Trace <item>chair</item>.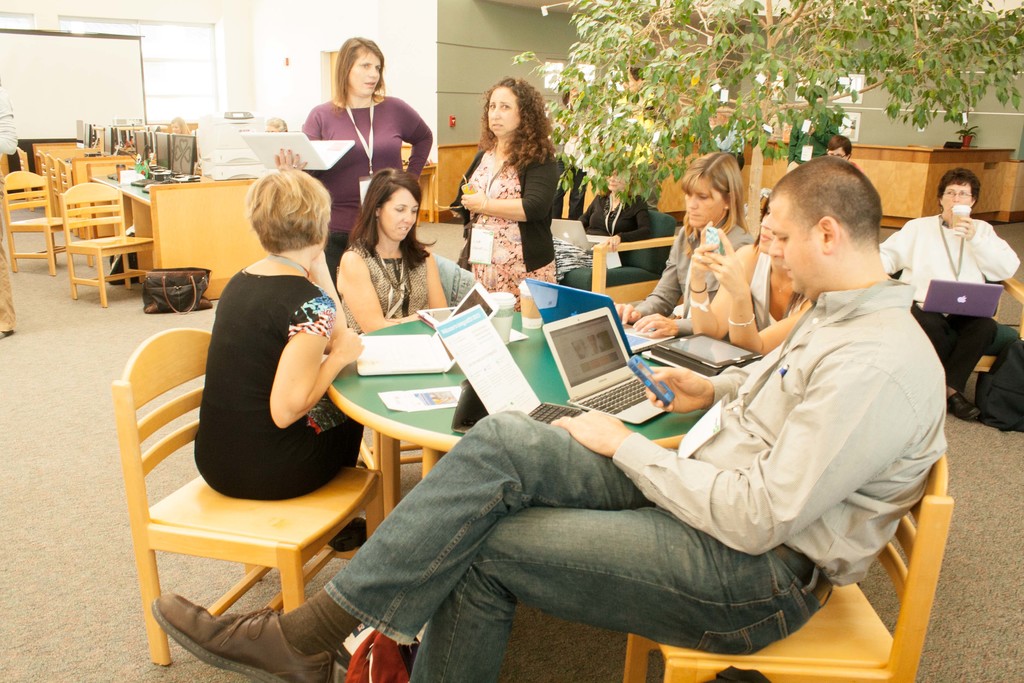
Traced to [0,168,92,276].
